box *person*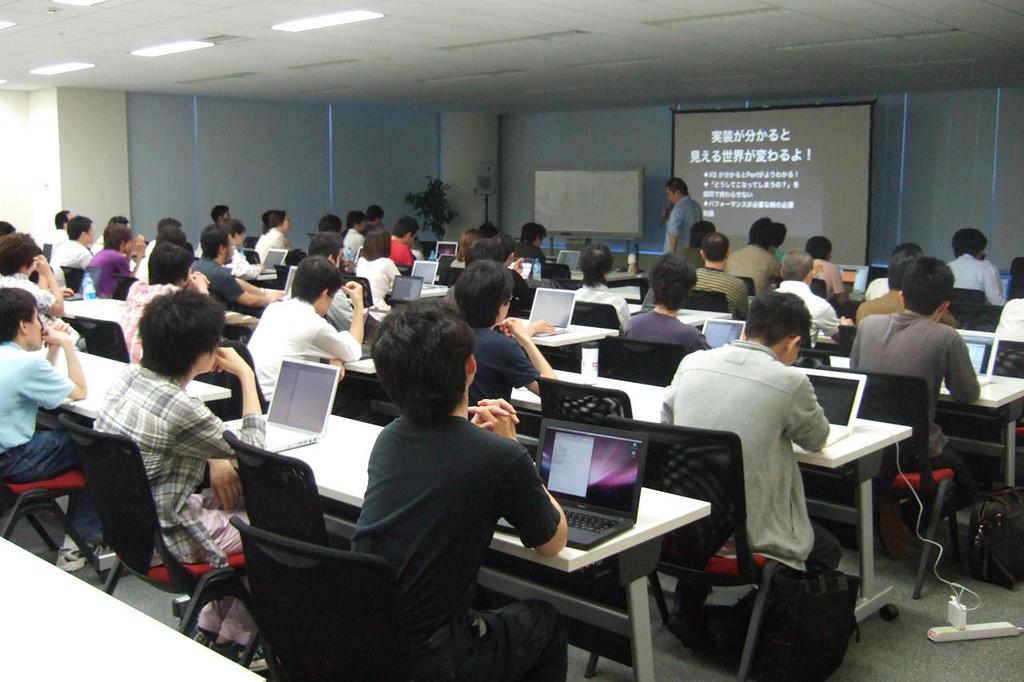
rect(860, 238, 918, 299)
